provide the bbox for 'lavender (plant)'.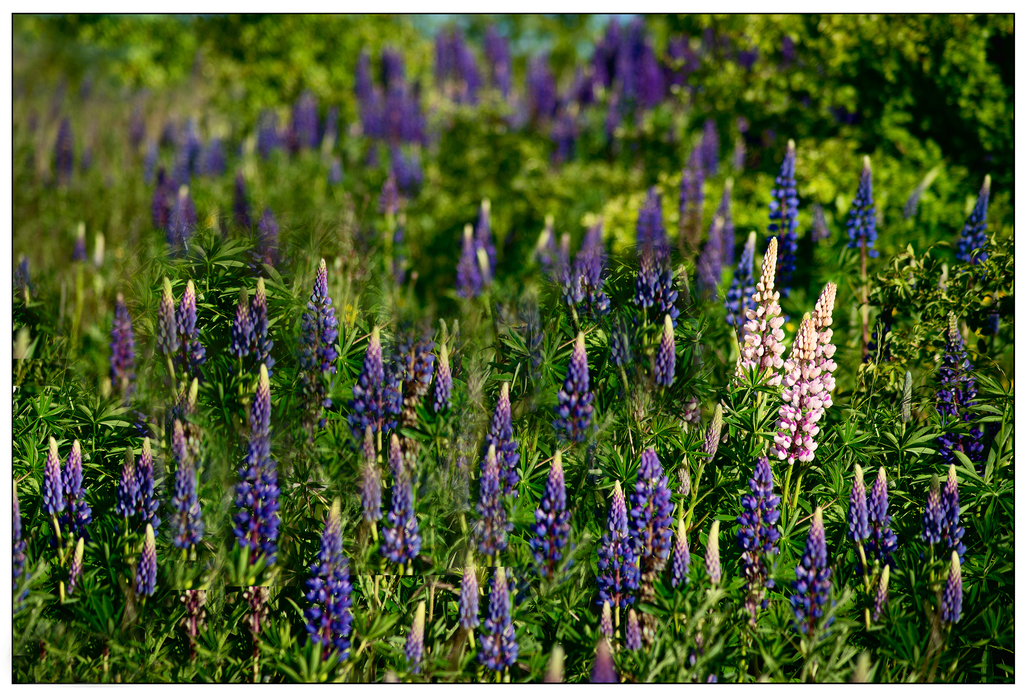
region(934, 311, 987, 479).
